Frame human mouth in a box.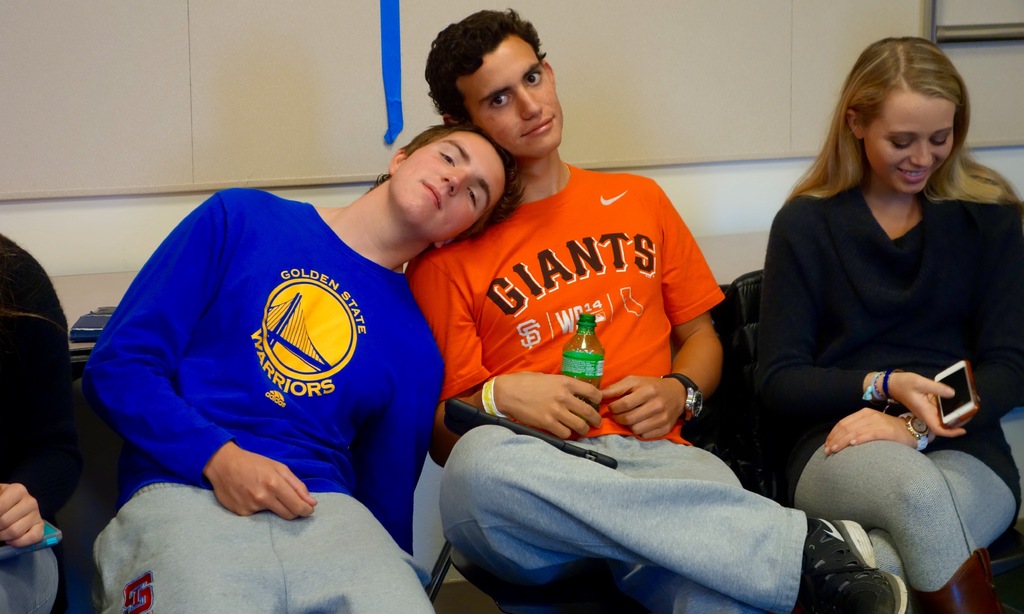
crop(892, 165, 934, 182).
